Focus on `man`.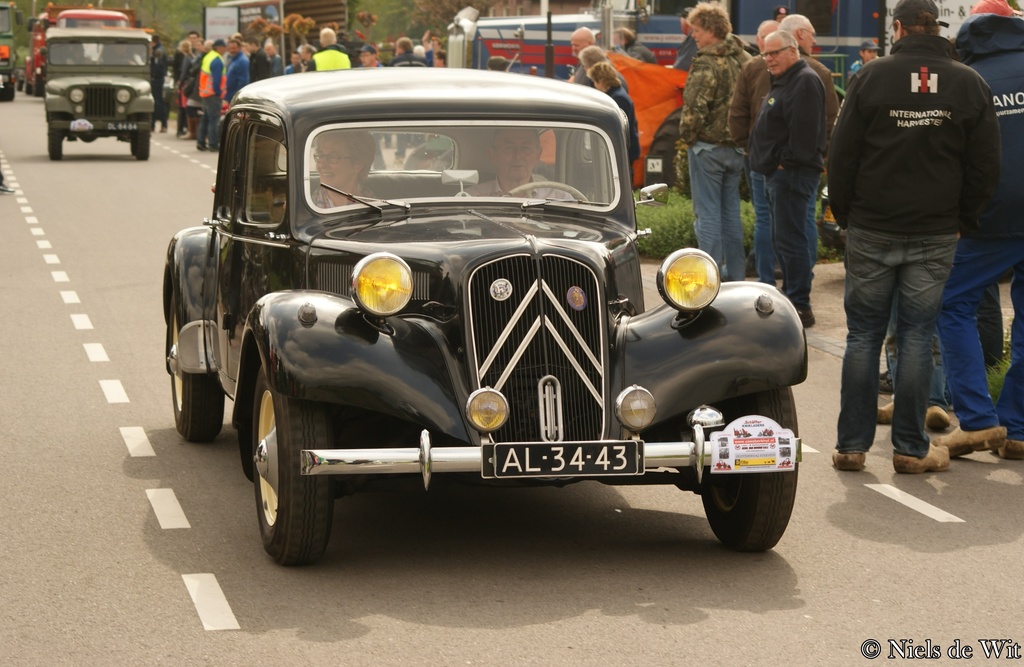
Focused at 737 31 827 324.
